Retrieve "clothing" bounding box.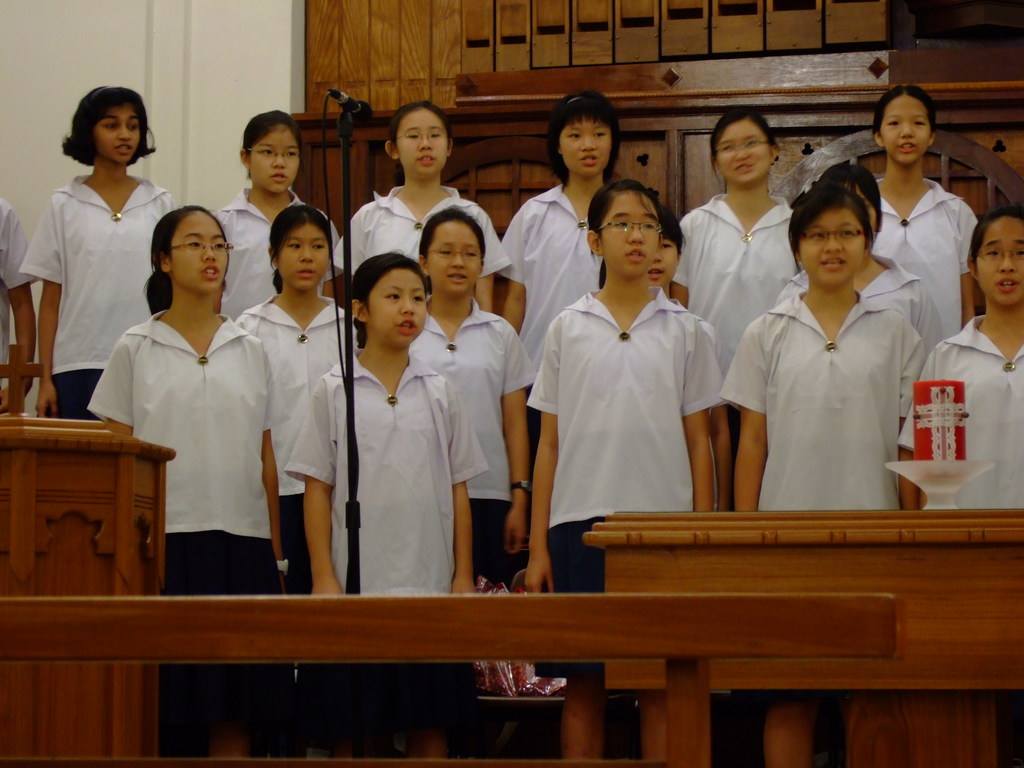
Bounding box: (x1=0, y1=193, x2=36, y2=399).
